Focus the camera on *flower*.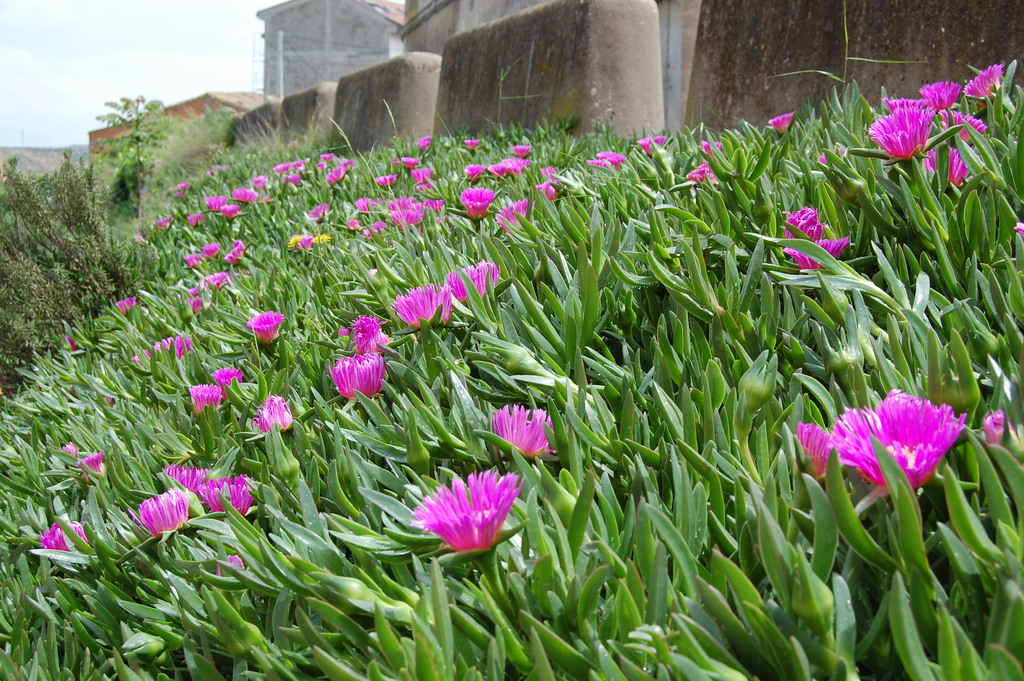
Focus region: Rect(186, 251, 201, 270).
